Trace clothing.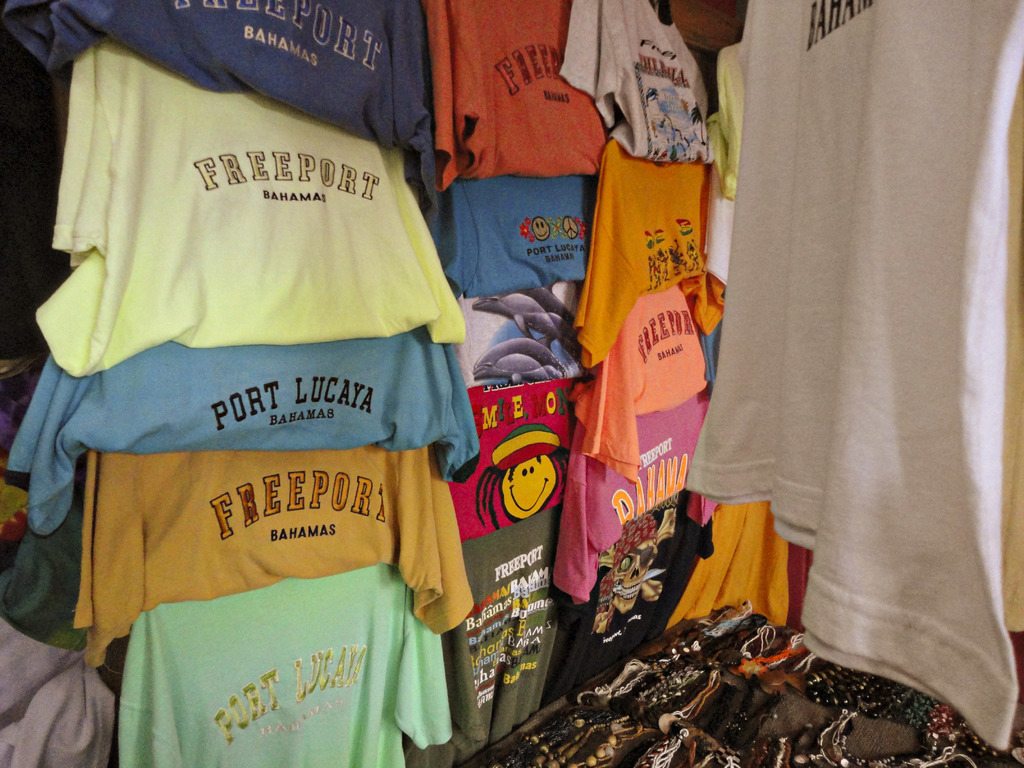
Traced to detection(0, 452, 93, 648).
